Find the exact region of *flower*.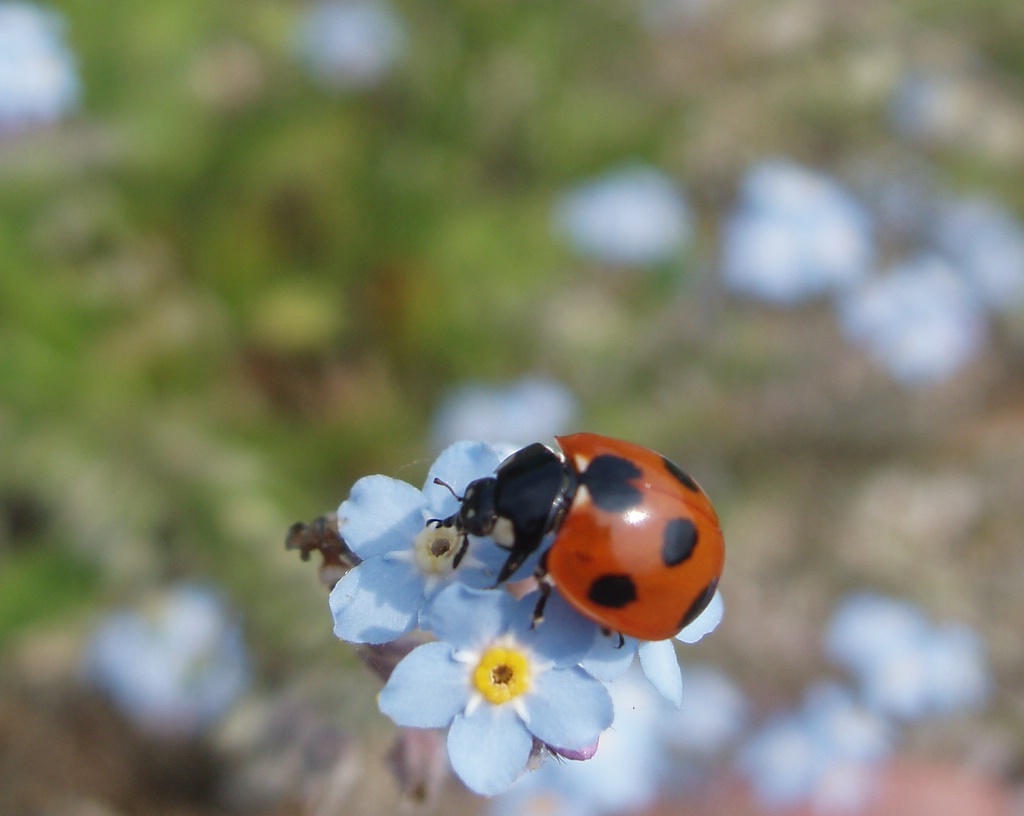
Exact region: detection(547, 168, 698, 267).
